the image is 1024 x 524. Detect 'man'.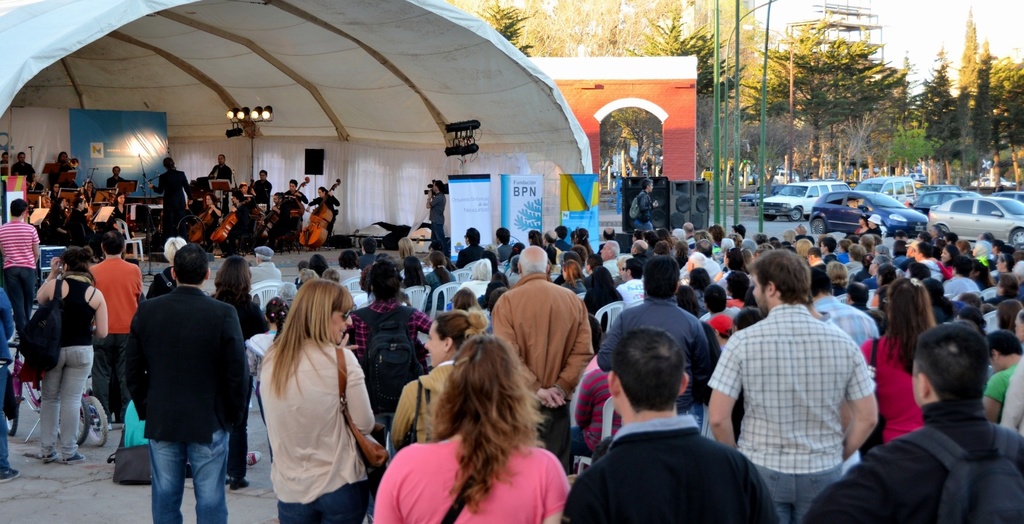
Detection: <box>935,255,977,304</box>.
